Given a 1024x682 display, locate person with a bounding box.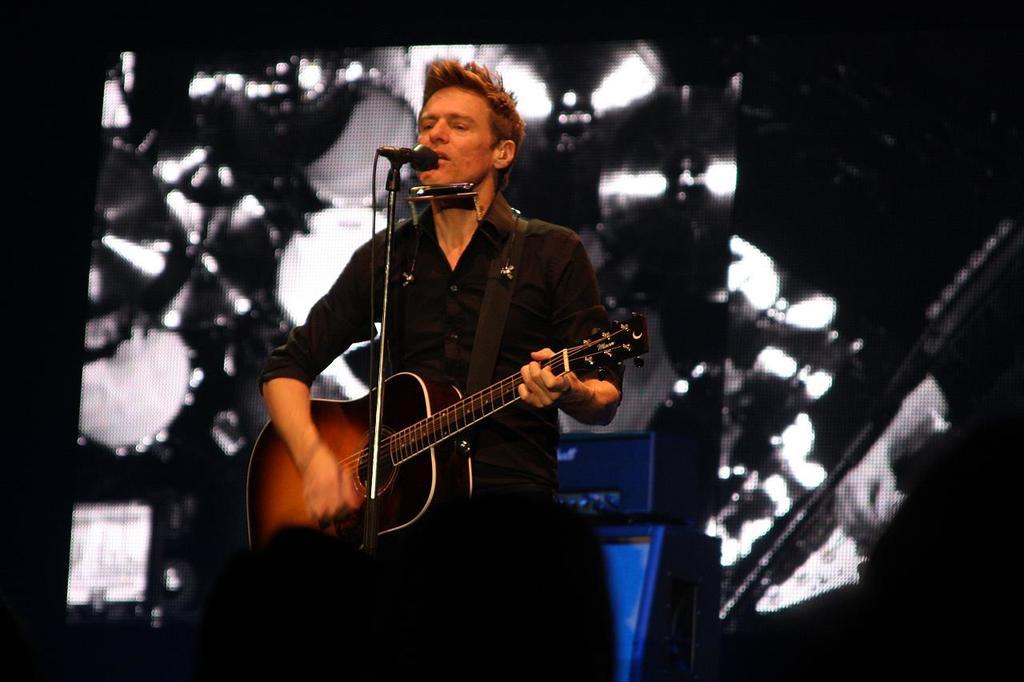
Located: box=[262, 56, 625, 681].
